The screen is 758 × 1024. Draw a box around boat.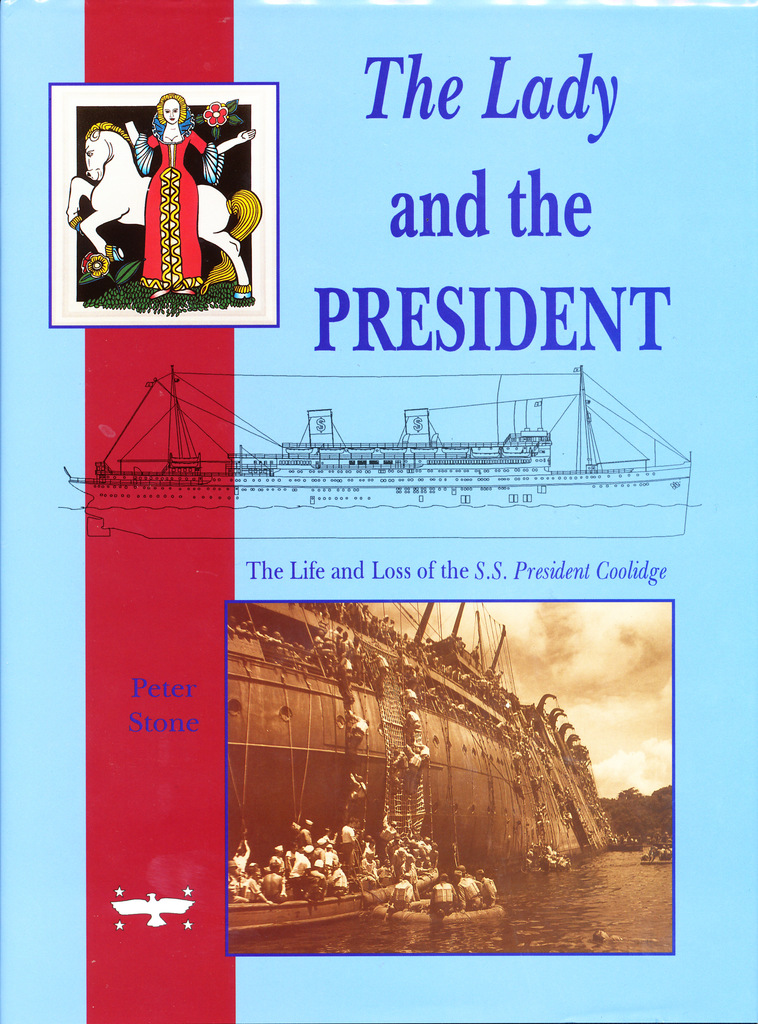
<box>65,364,707,543</box>.
